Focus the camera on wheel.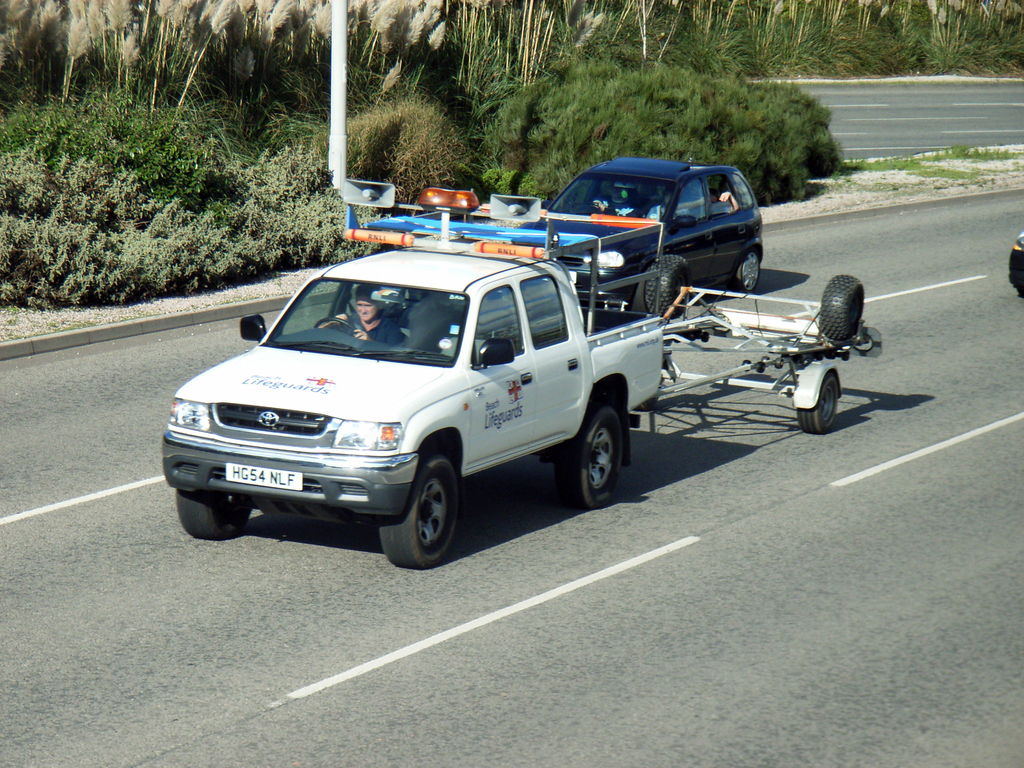
Focus region: BBox(634, 390, 659, 412).
